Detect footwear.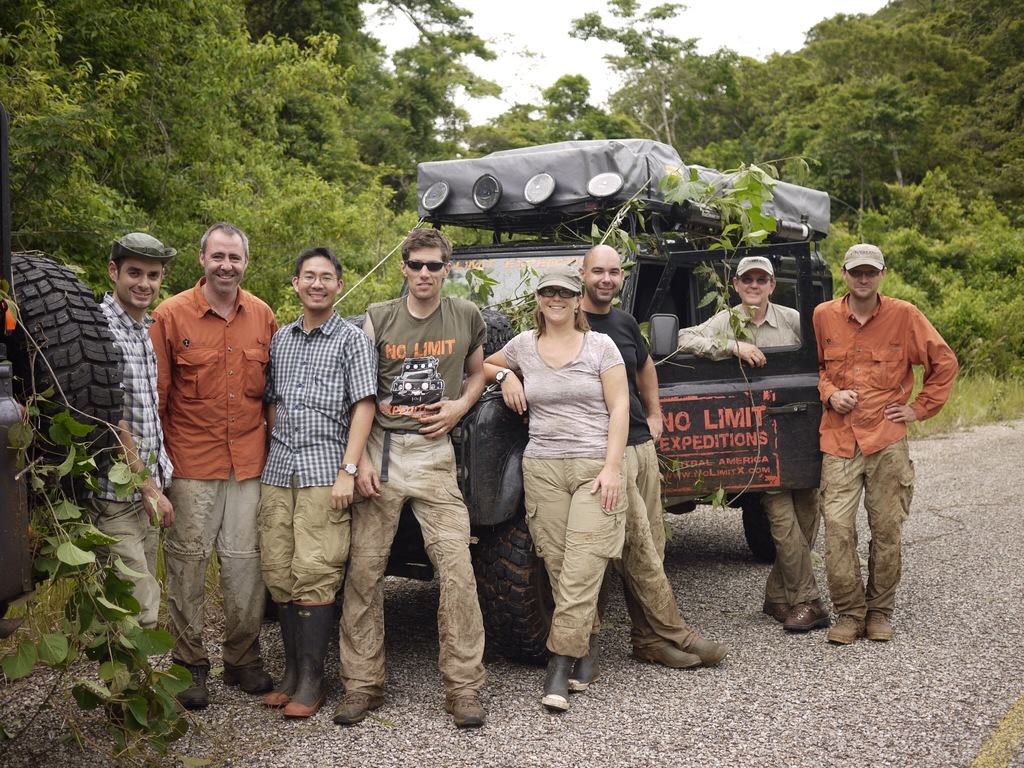
Detected at (682, 635, 733, 665).
